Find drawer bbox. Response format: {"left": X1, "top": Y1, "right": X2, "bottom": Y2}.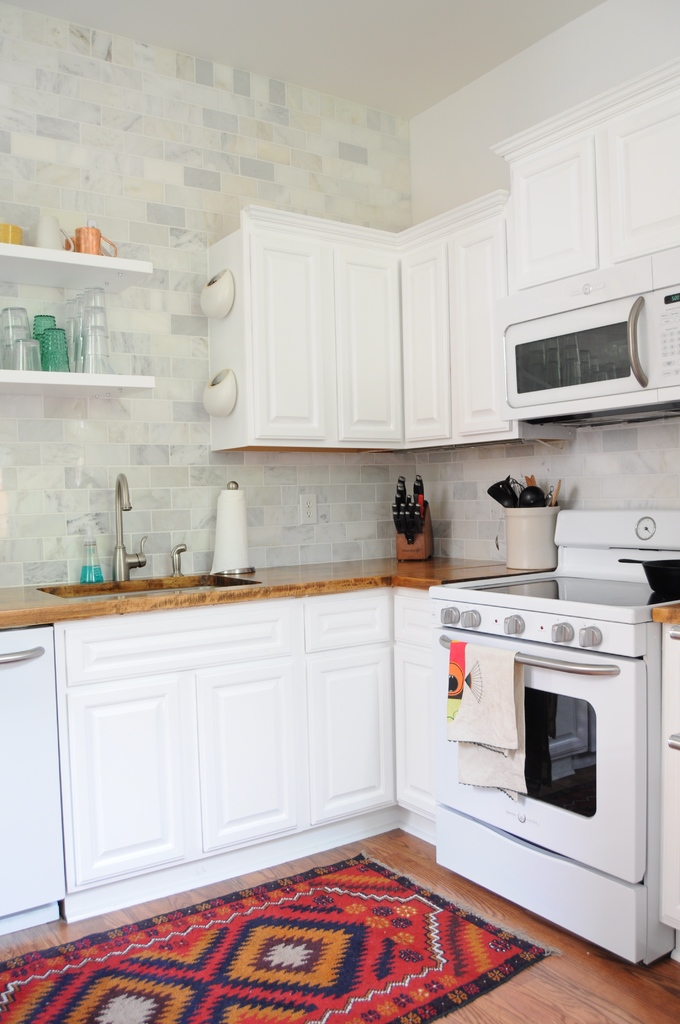
{"left": 391, "top": 593, "right": 432, "bottom": 651}.
